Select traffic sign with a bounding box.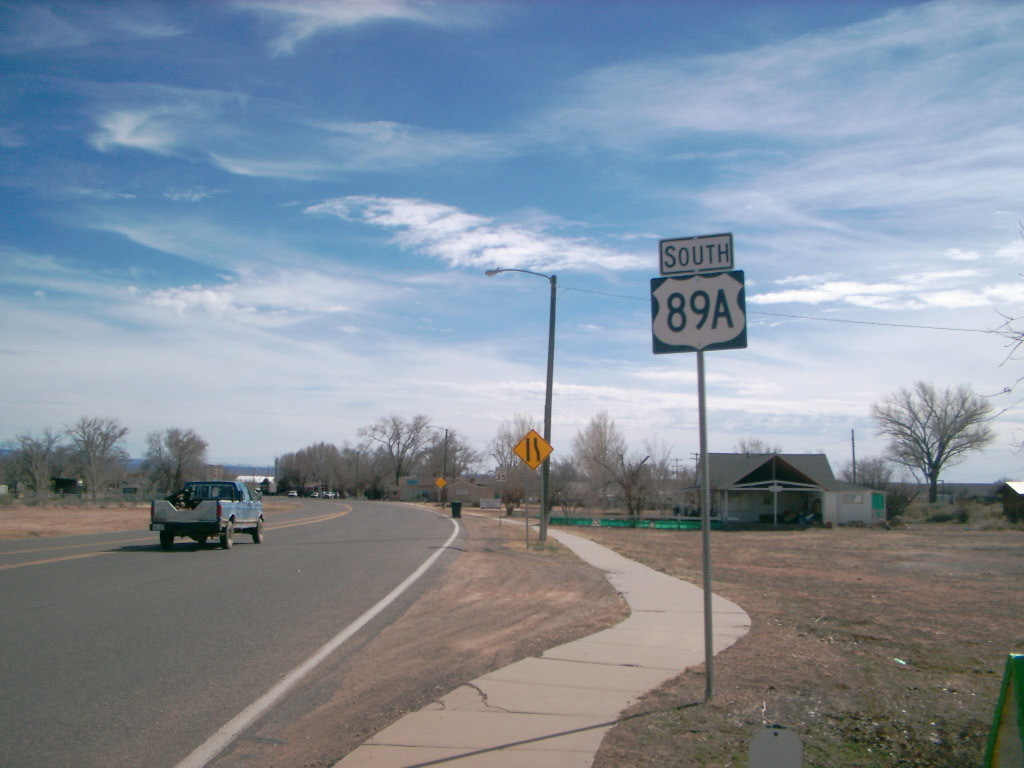
(left=647, top=273, right=746, bottom=353).
